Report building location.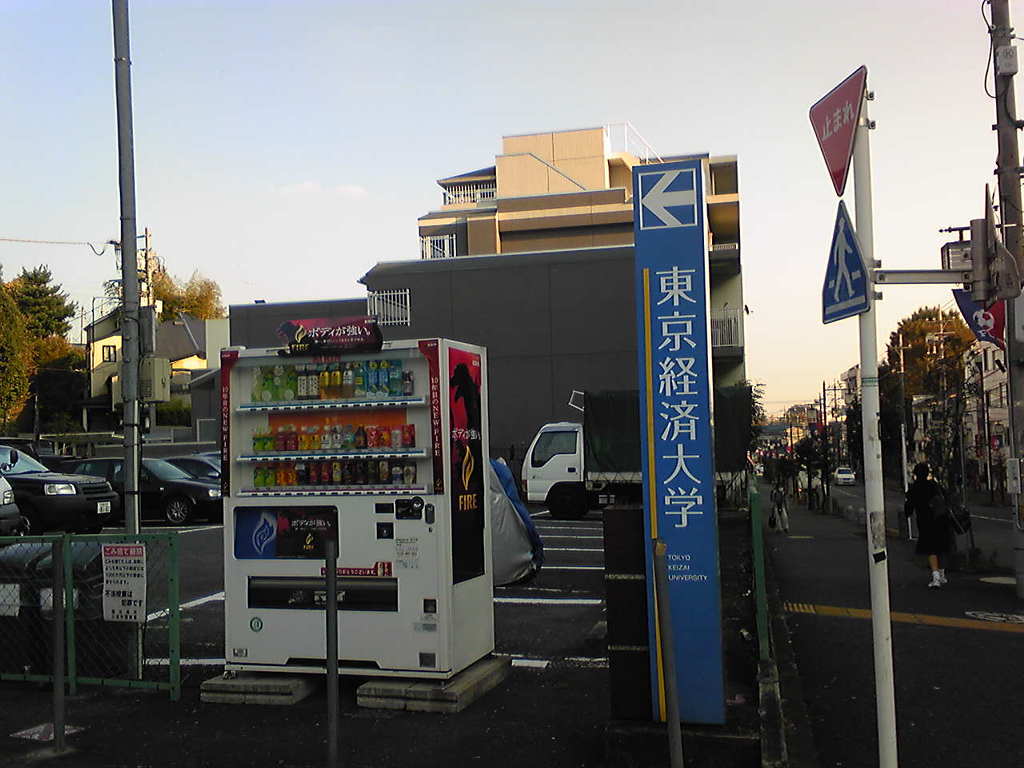
Report: bbox(356, 242, 640, 490).
